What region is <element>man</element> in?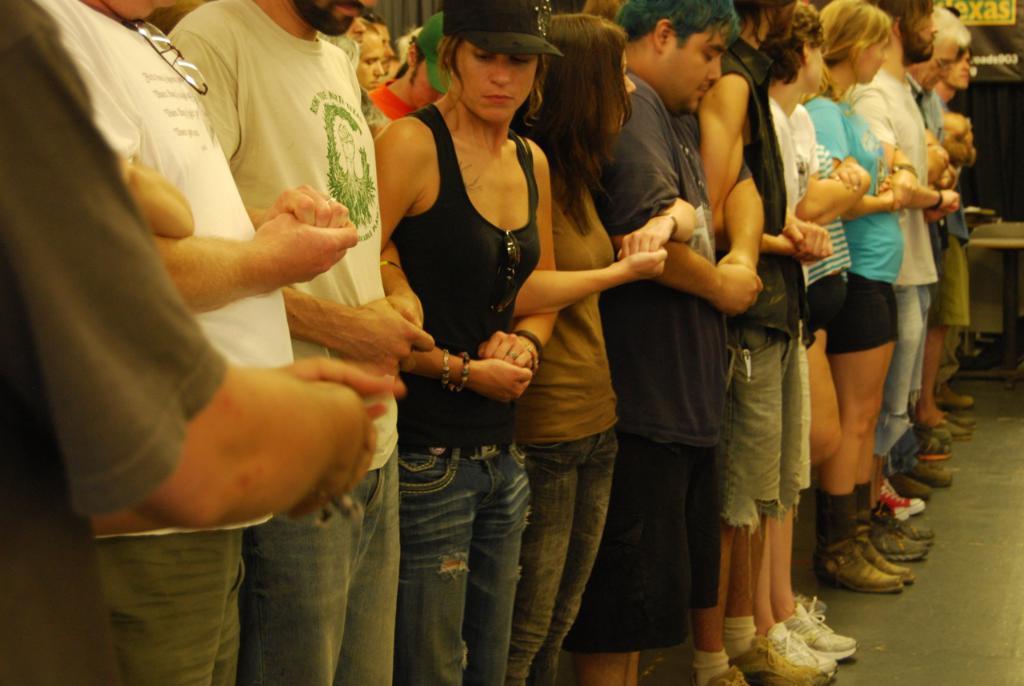
[x1=363, y1=7, x2=452, y2=123].
